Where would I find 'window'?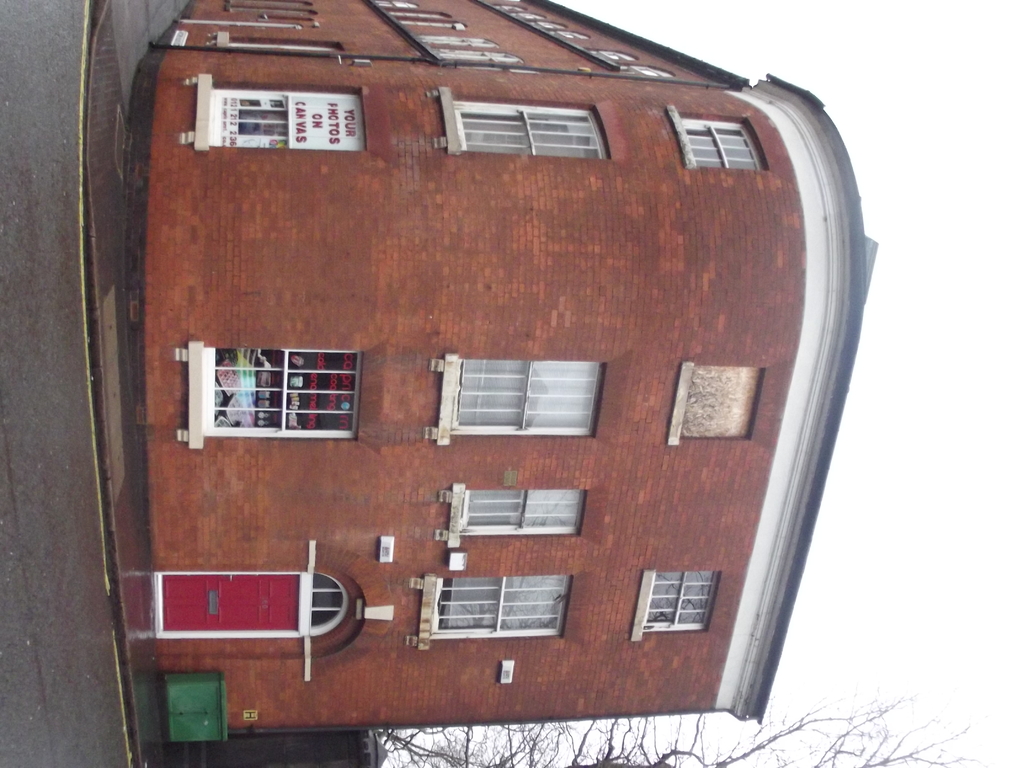
At box(205, 91, 369, 156).
